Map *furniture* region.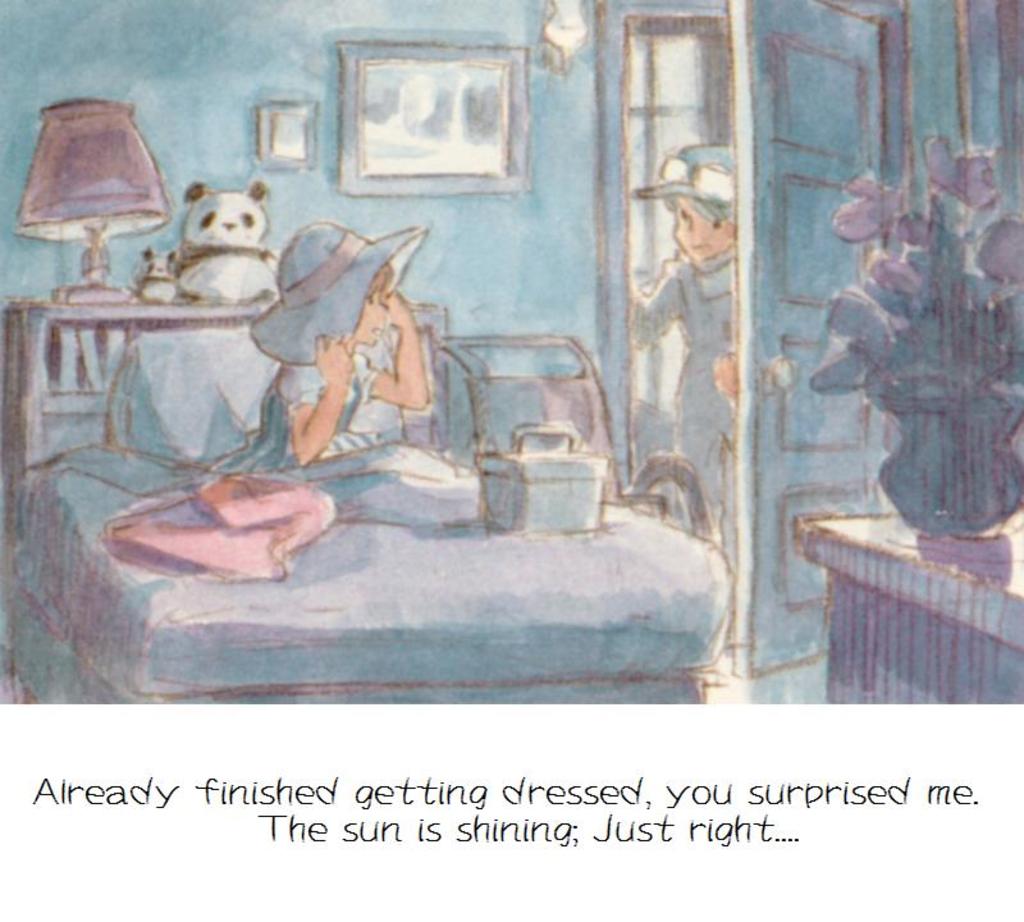
Mapped to x1=0, y1=302, x2=733, y2=704.
